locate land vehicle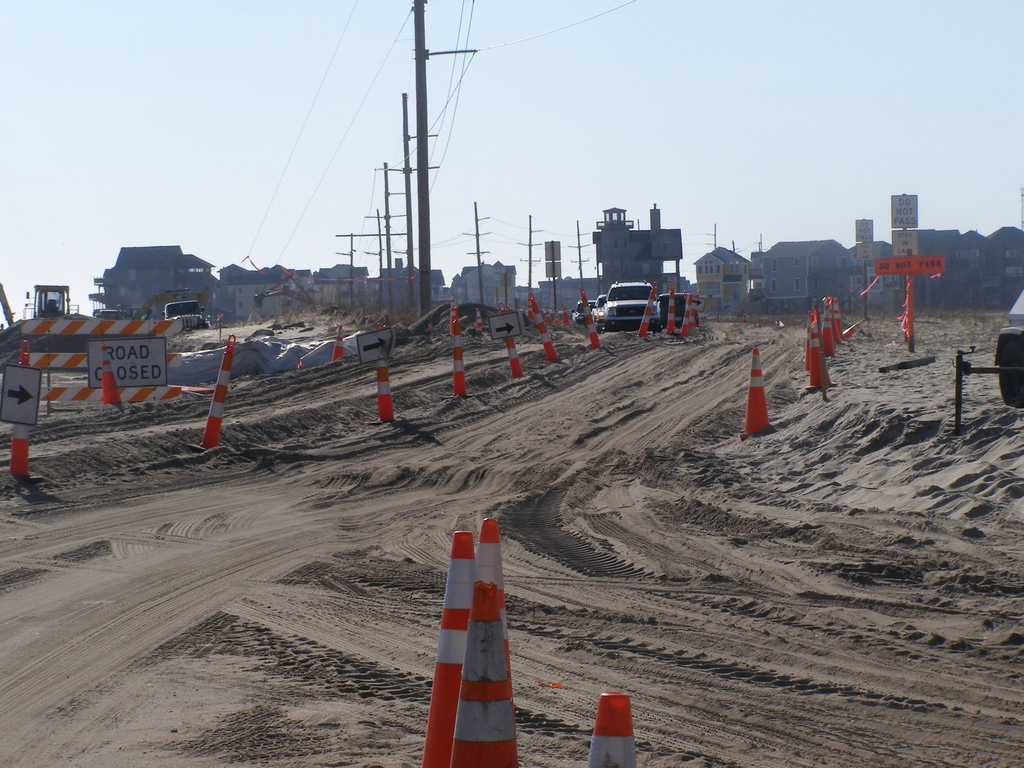
box=[598, 292, 607, 303]
